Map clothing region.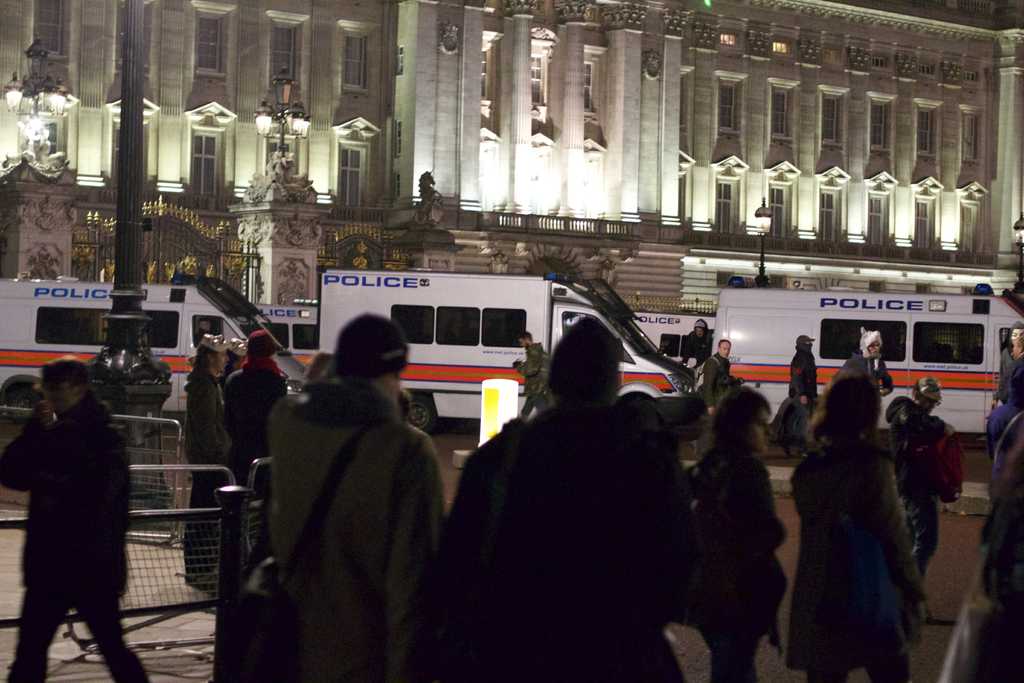
Mapped to {"left": 0, "top": 397, "right": 153, "bottom": 682}.
